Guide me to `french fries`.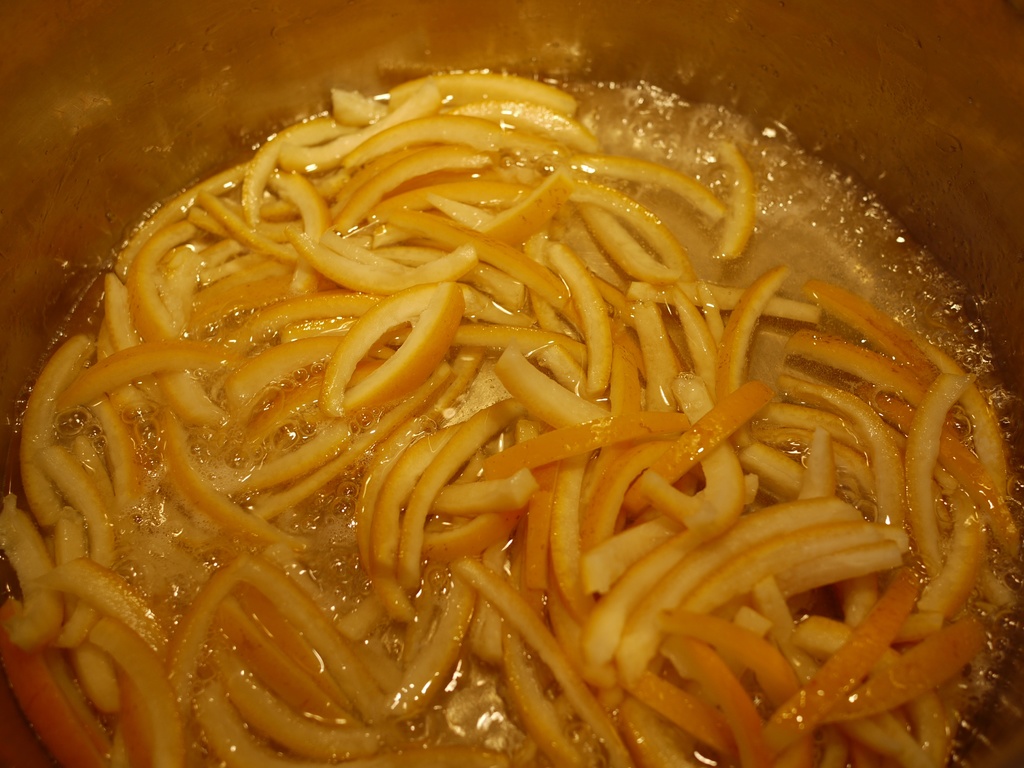
Guidance: 453/322/588/359.
